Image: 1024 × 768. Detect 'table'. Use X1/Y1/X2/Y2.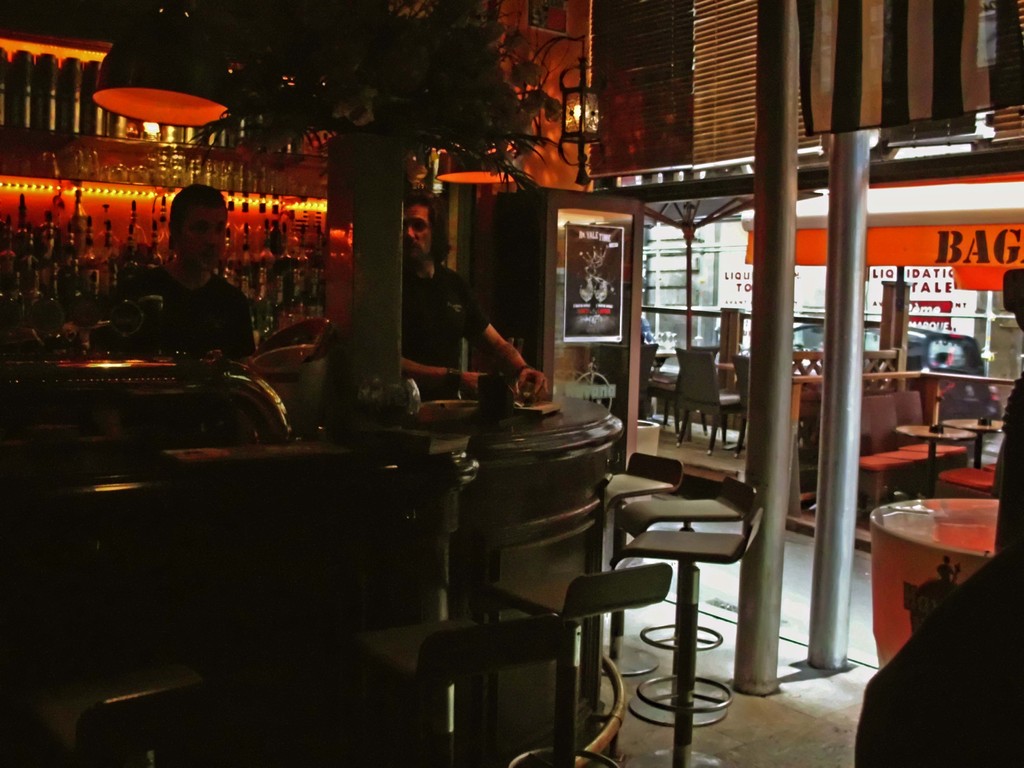
936/415/1001/463.
